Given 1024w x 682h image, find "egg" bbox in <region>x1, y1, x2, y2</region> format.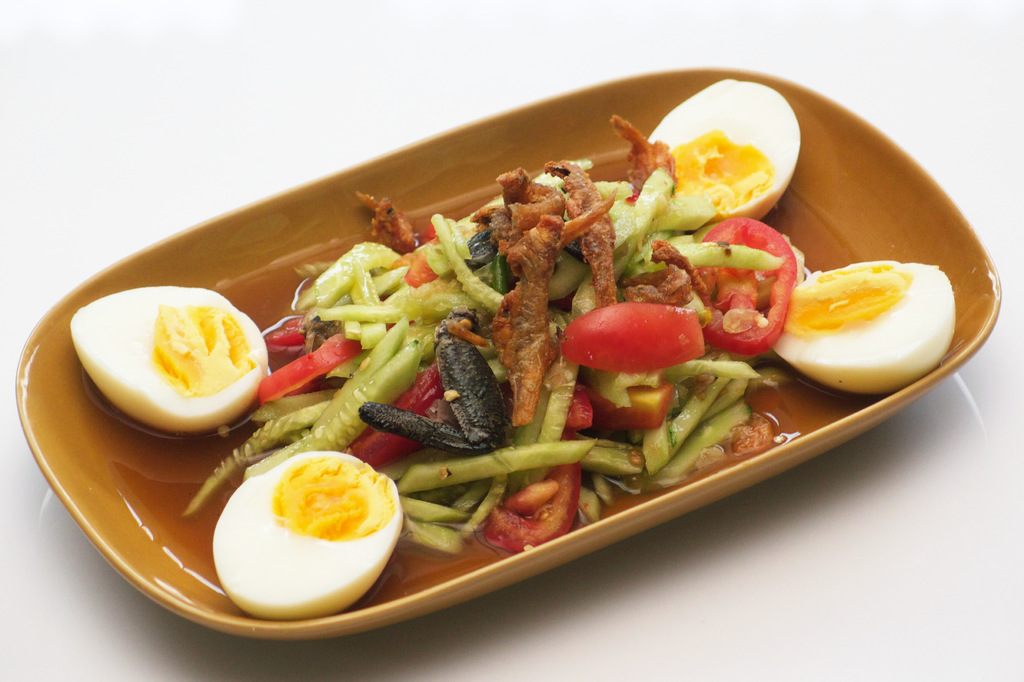
<region>67, 285, 273, 437</region>.
